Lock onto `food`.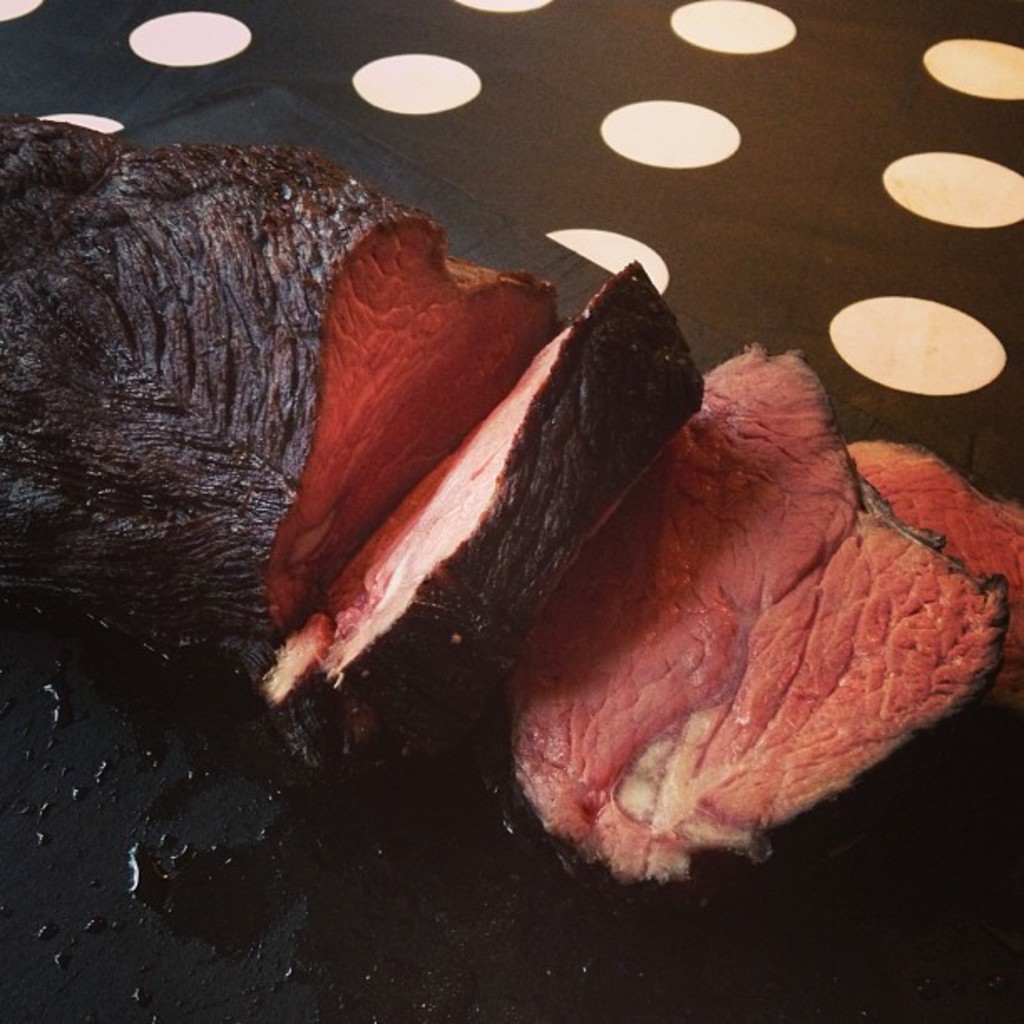
Locked: (left=492, top=351, right=970, bottom=865).
